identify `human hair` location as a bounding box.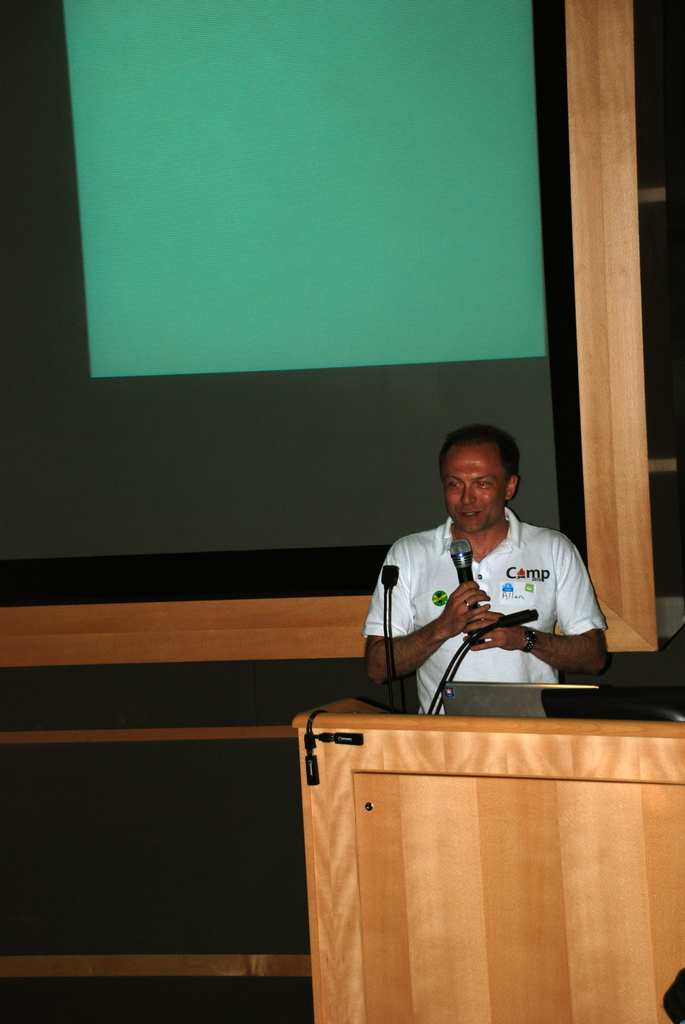
BBox(438, 426, 520, 506).
